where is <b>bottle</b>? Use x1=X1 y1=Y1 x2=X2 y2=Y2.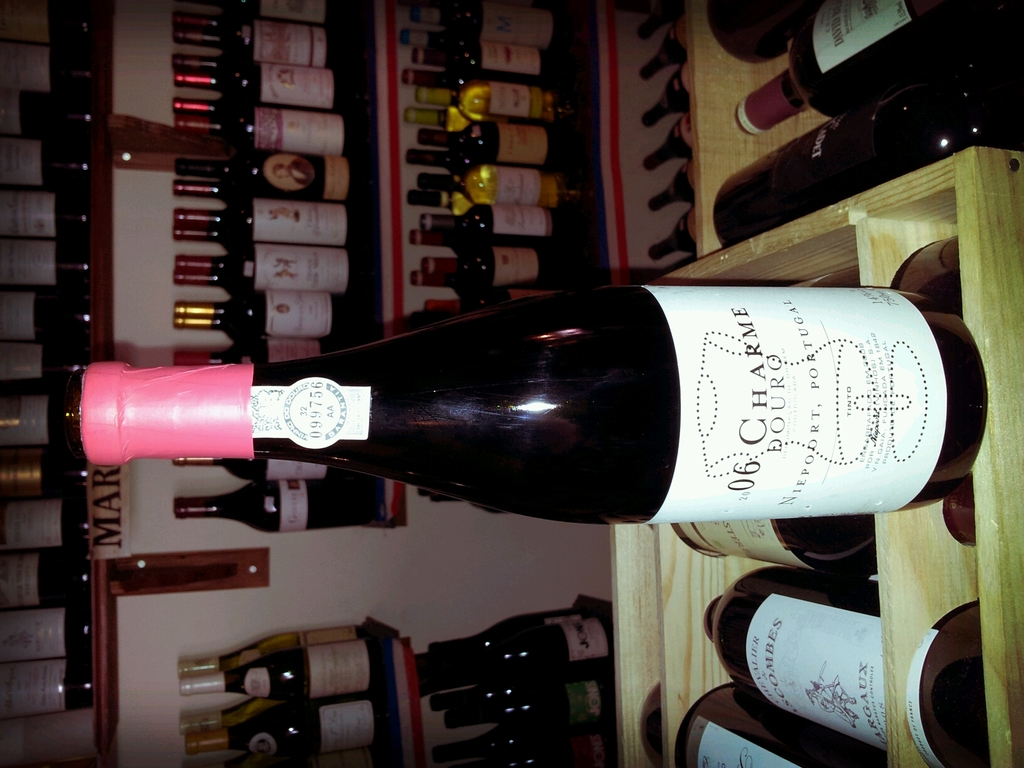
x1=641 y1=204 x2=697 y2=259.
